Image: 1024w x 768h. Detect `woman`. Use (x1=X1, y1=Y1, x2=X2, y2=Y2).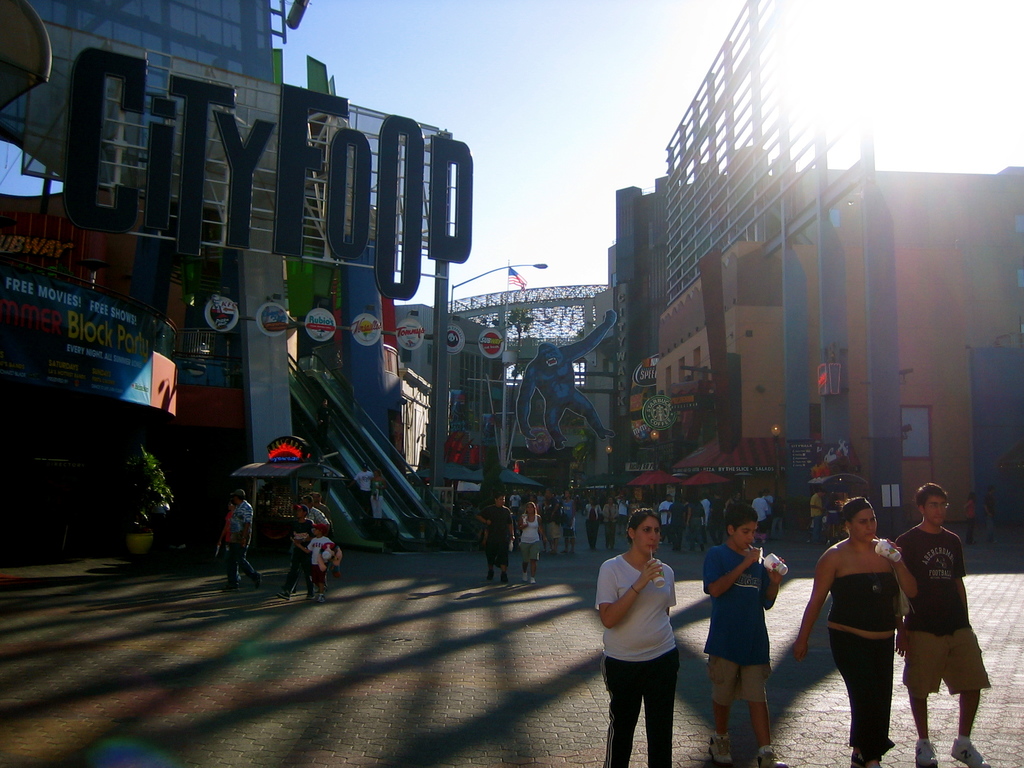
(x1=687, y1=495, x2=705, y2=552).
